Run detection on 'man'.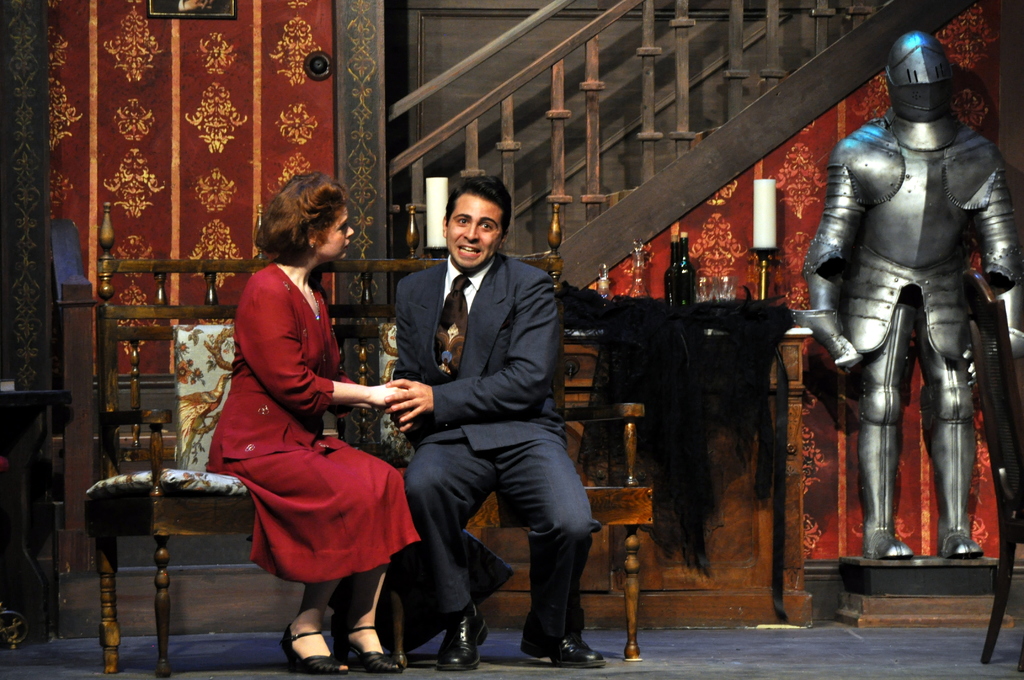
Result: region(387, 172, 605, 670).
